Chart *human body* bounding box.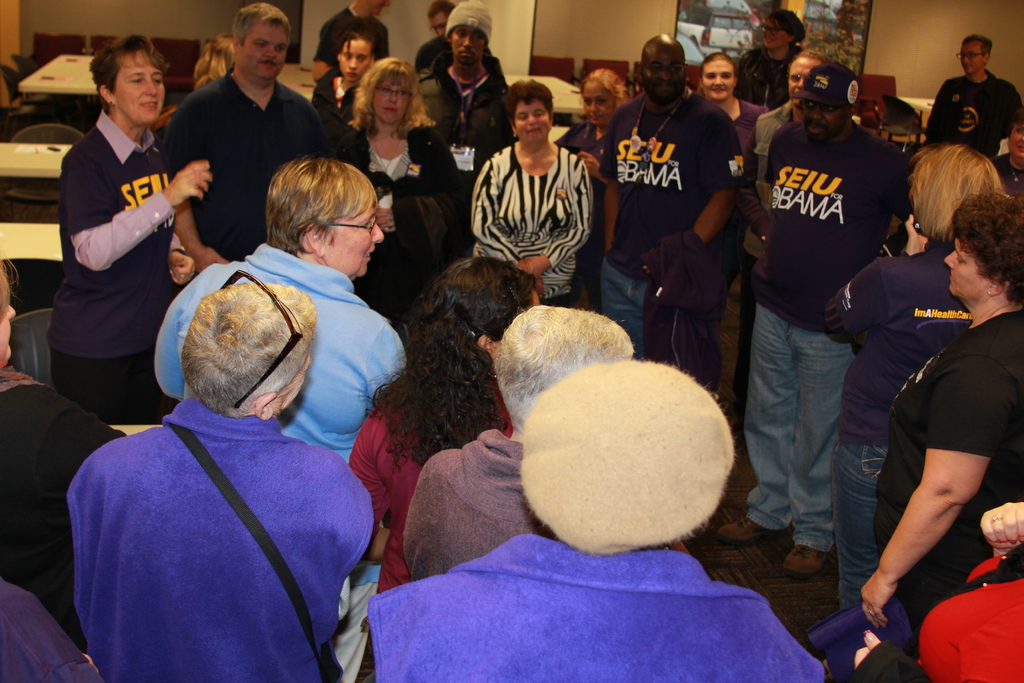
Charted: {"x1": 845, "y1": 141, "x2": 1023, "y2": 607}.
